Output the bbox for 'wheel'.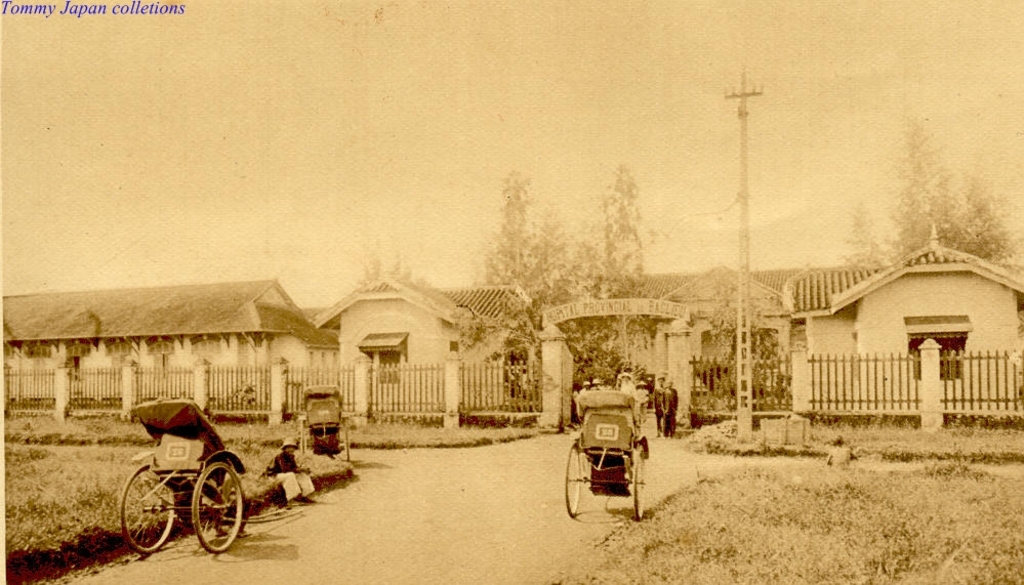
bbox=(339, 423, 349, 459).
